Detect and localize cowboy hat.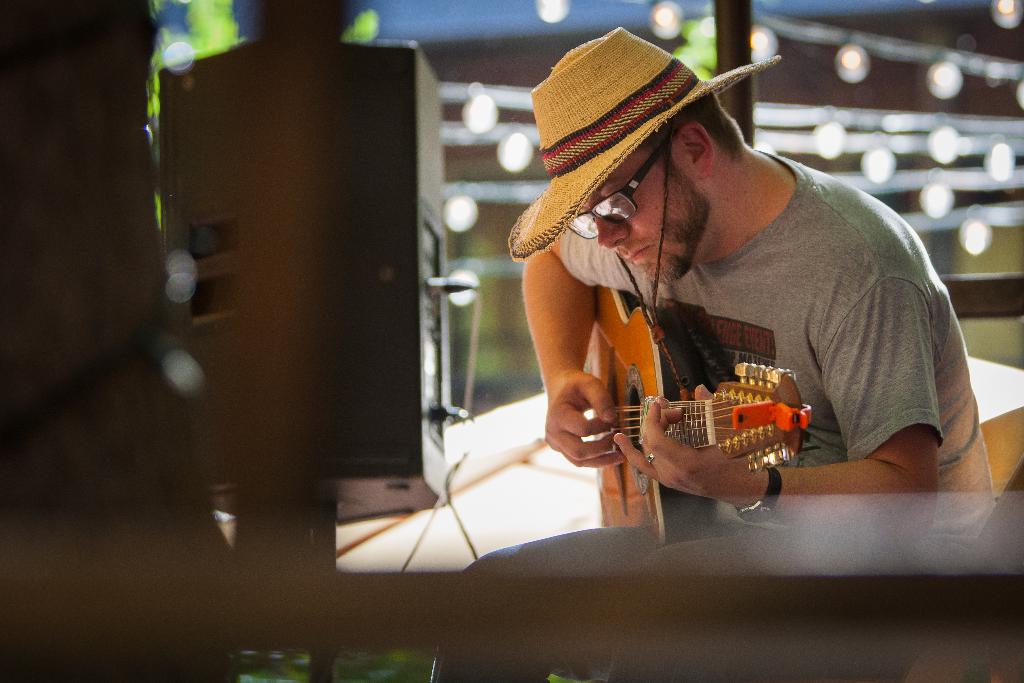
Localized at rect(518, 12, 767, 292).
